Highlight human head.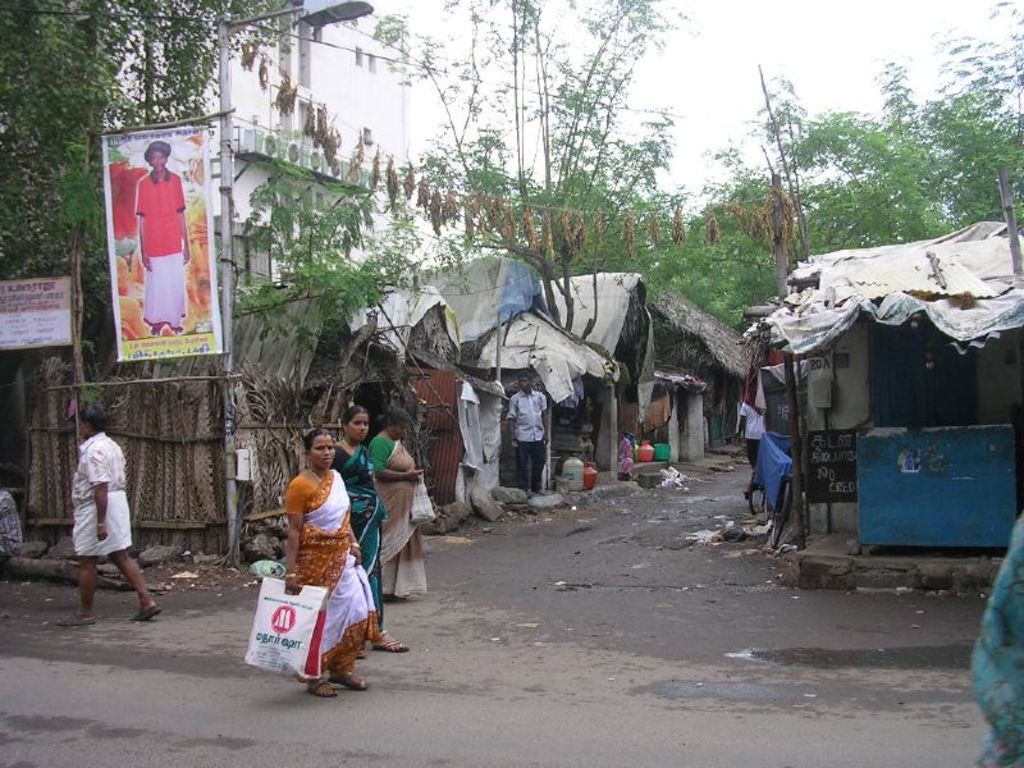
Highlighted region: 343/407/370/439.
